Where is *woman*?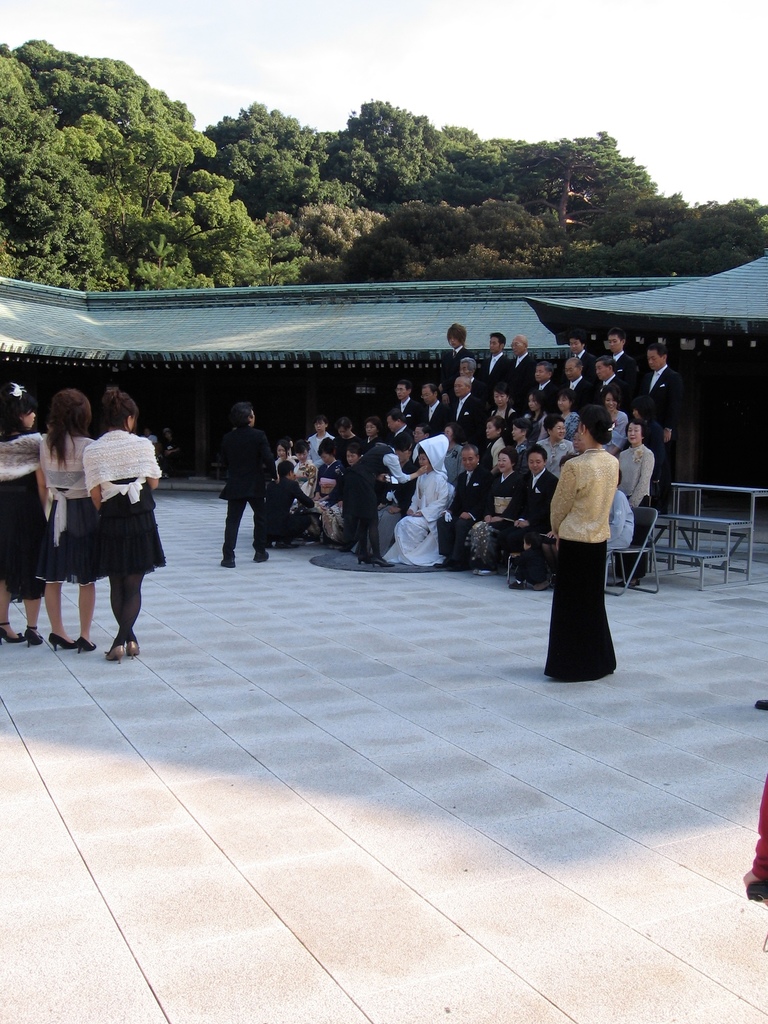
bbox=(538, 404, 641, 685).
